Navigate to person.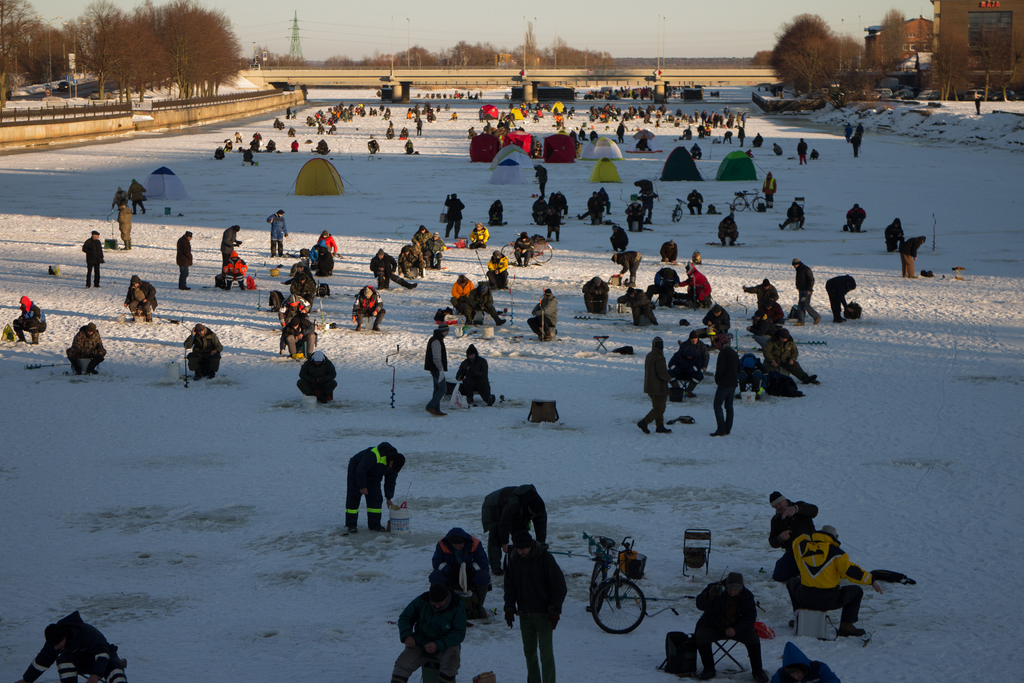
Navigation target: 443/192/465/238.
